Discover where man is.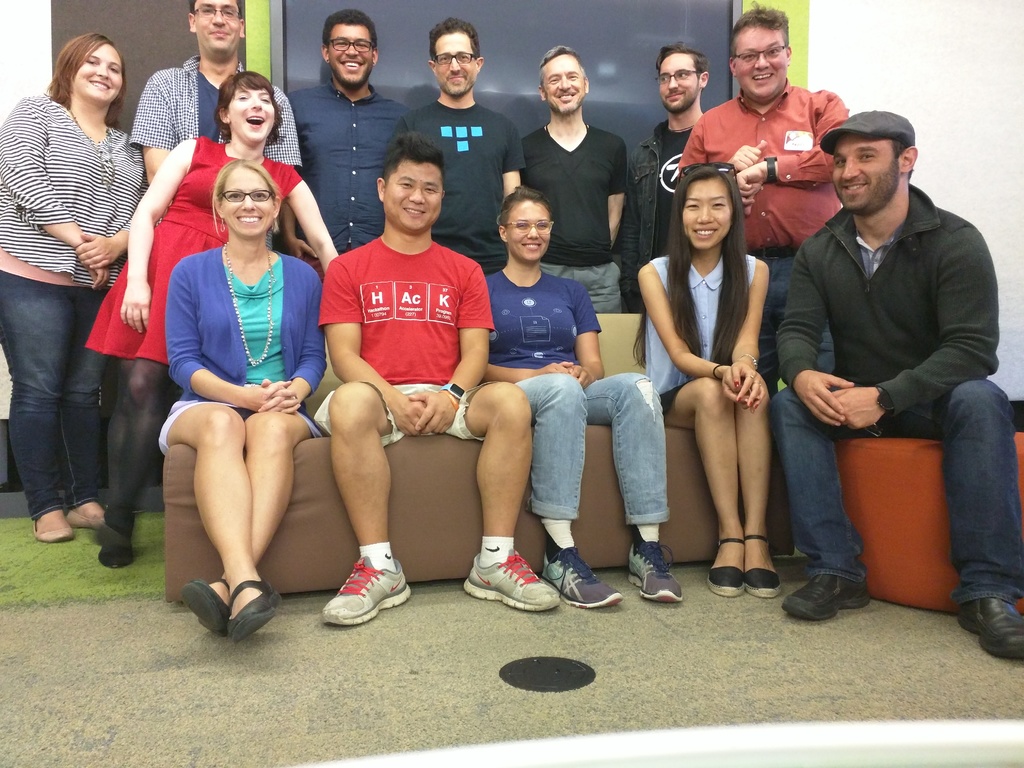
Discovered at <bbox>767, 84, 1008, 634</bbox>.
